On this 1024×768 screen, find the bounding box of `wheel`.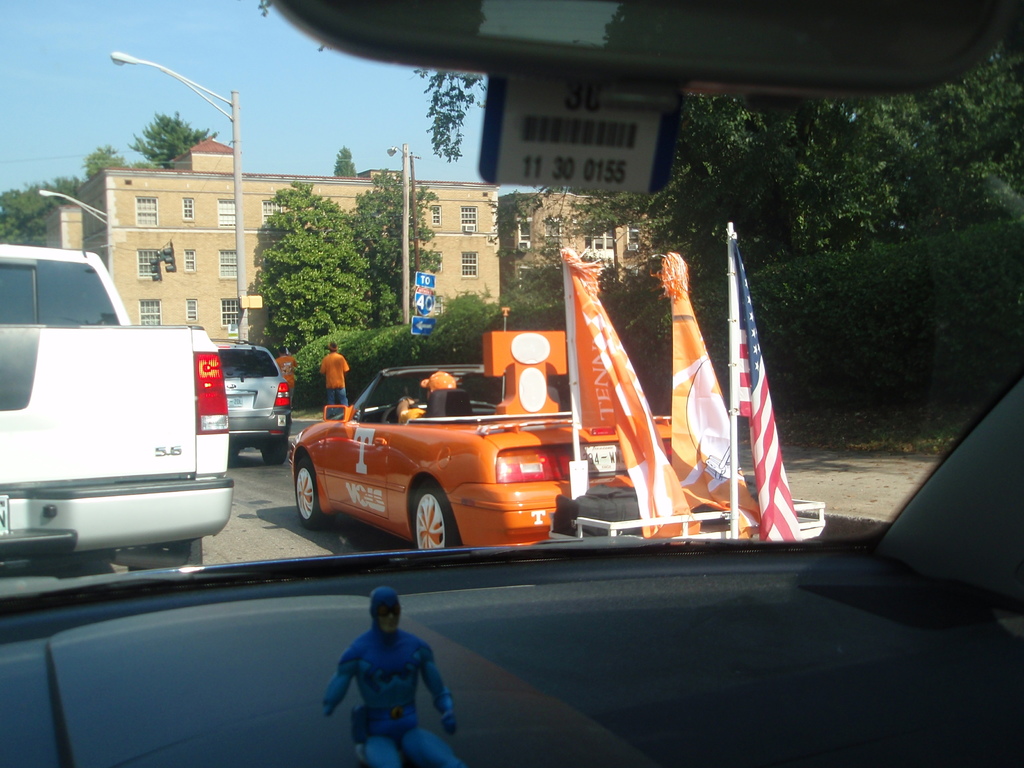
Bounding box: <region>412, 481, 455, 550</region>.
